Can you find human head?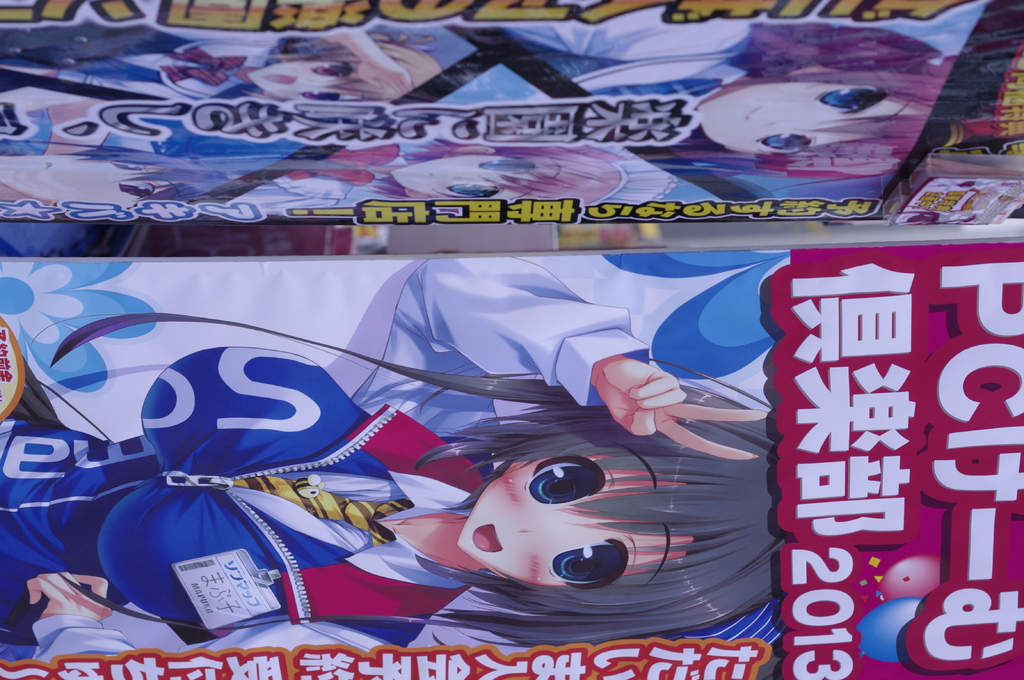
Yes, bounding box: <region>388, 145, 626, 209</region>.
